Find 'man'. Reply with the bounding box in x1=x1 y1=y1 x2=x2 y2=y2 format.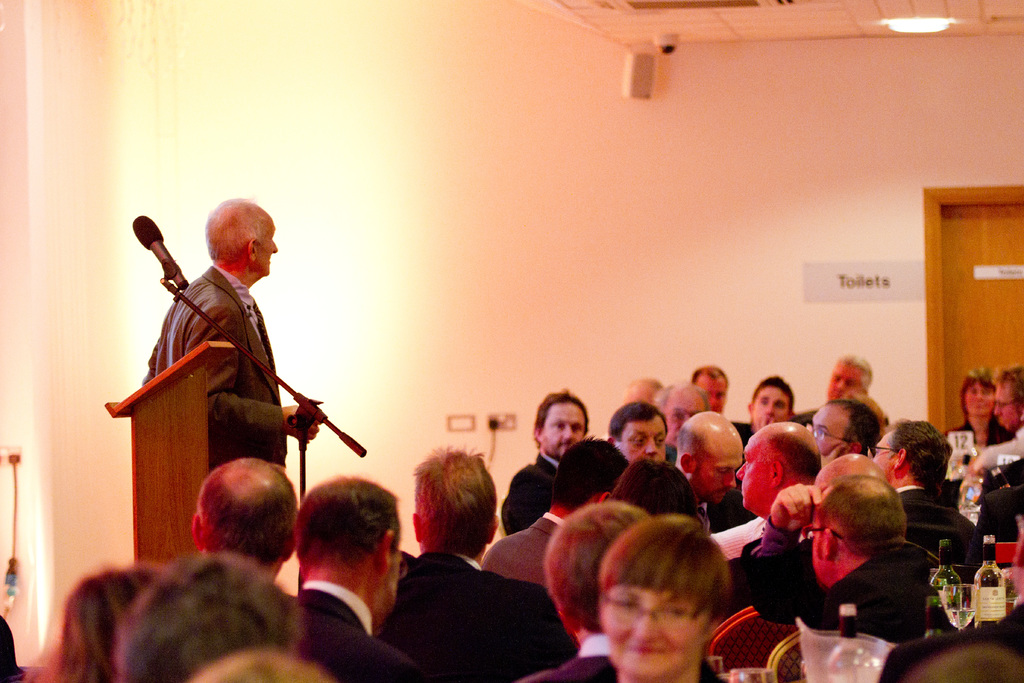
x1=824 y1=356 x2=884 y2=447.
